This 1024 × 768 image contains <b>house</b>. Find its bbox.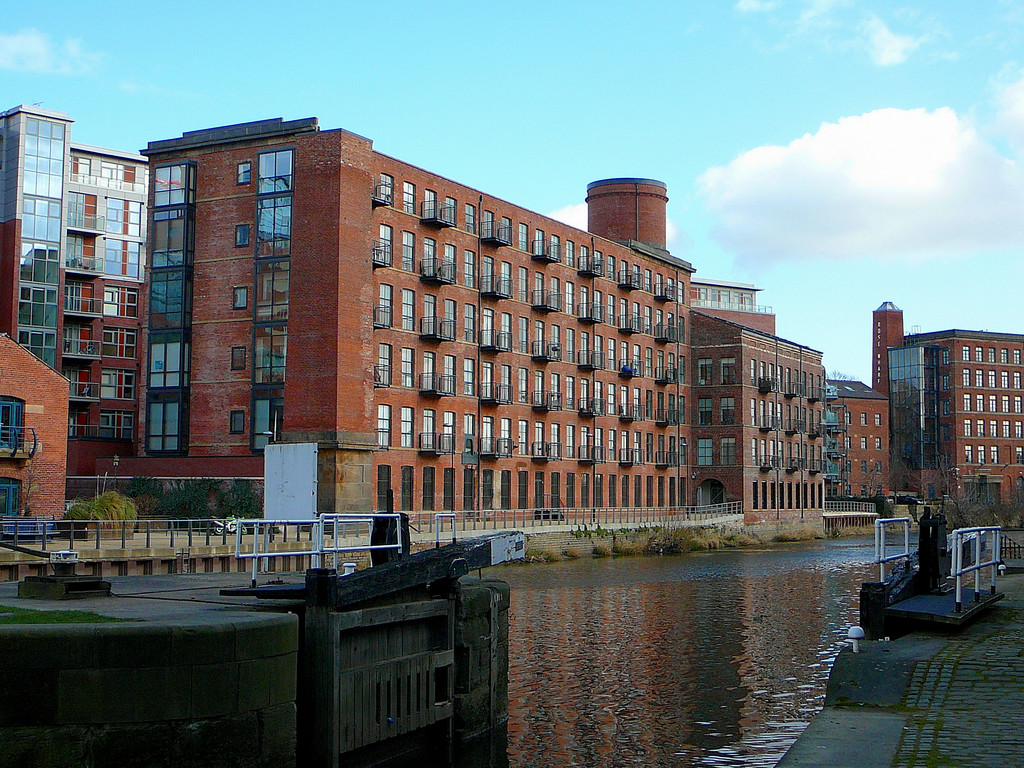
left=1, top=315, right=83, bottom=539.
